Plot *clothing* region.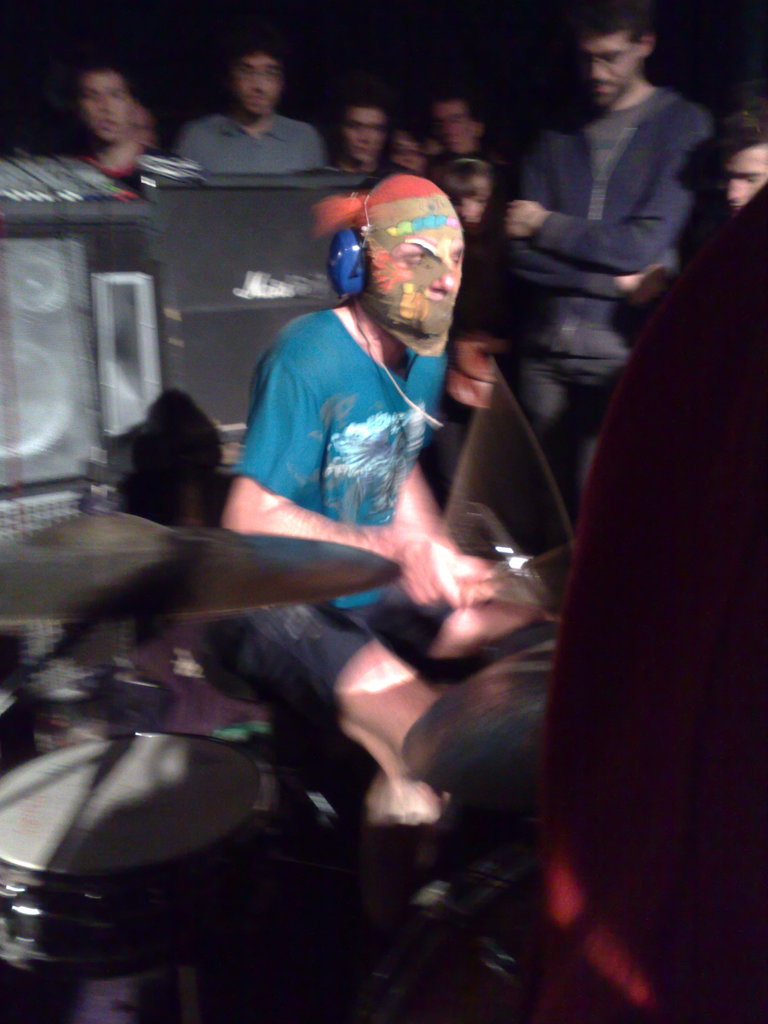
Plotted at 97/152/157/193.
